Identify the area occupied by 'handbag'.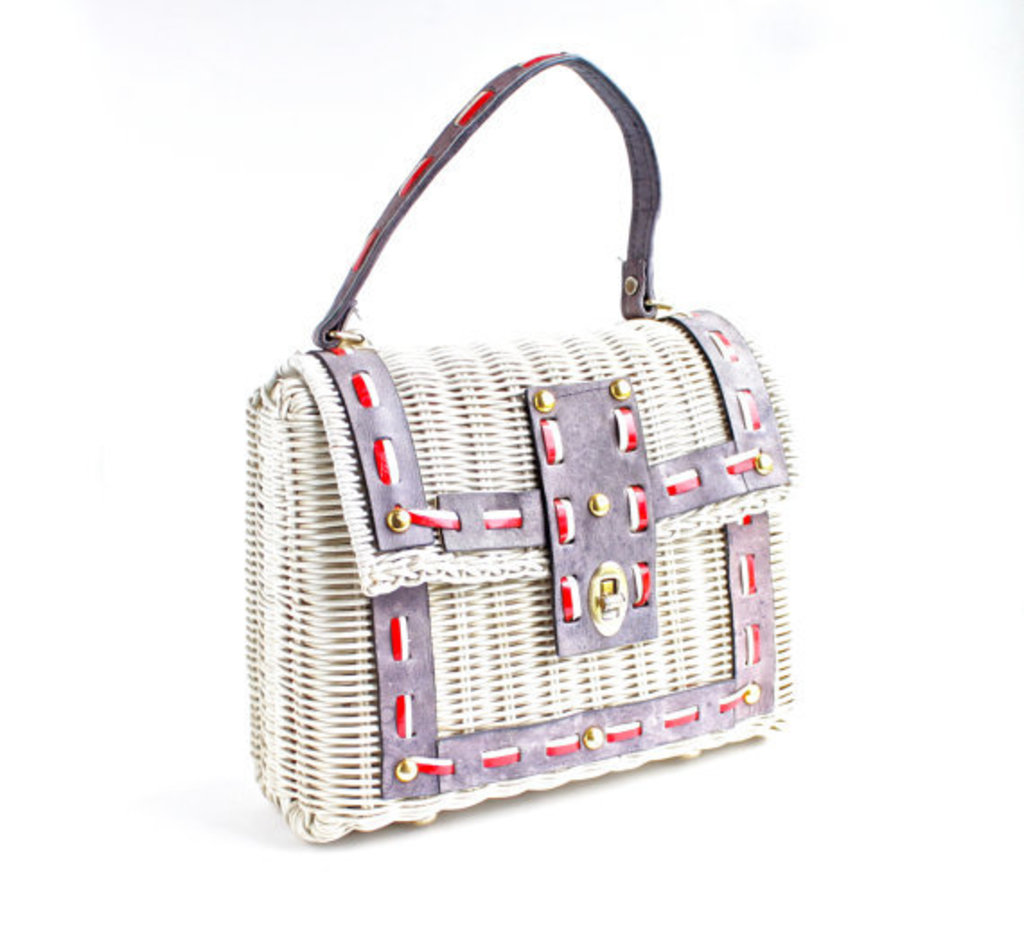
Area: crop(244, 47, 799, 846).
